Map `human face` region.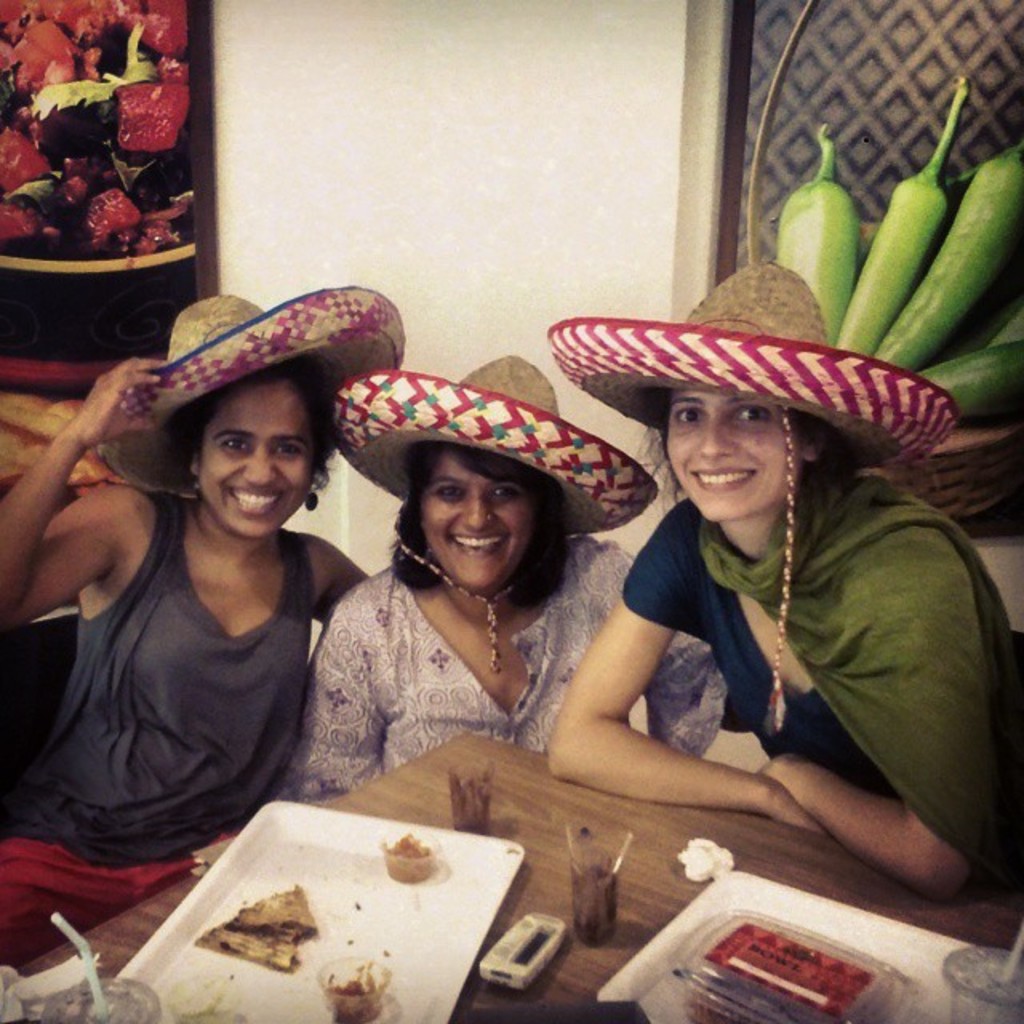
Mapped to <bbox>662, 394, 798, 523</bbox>.
